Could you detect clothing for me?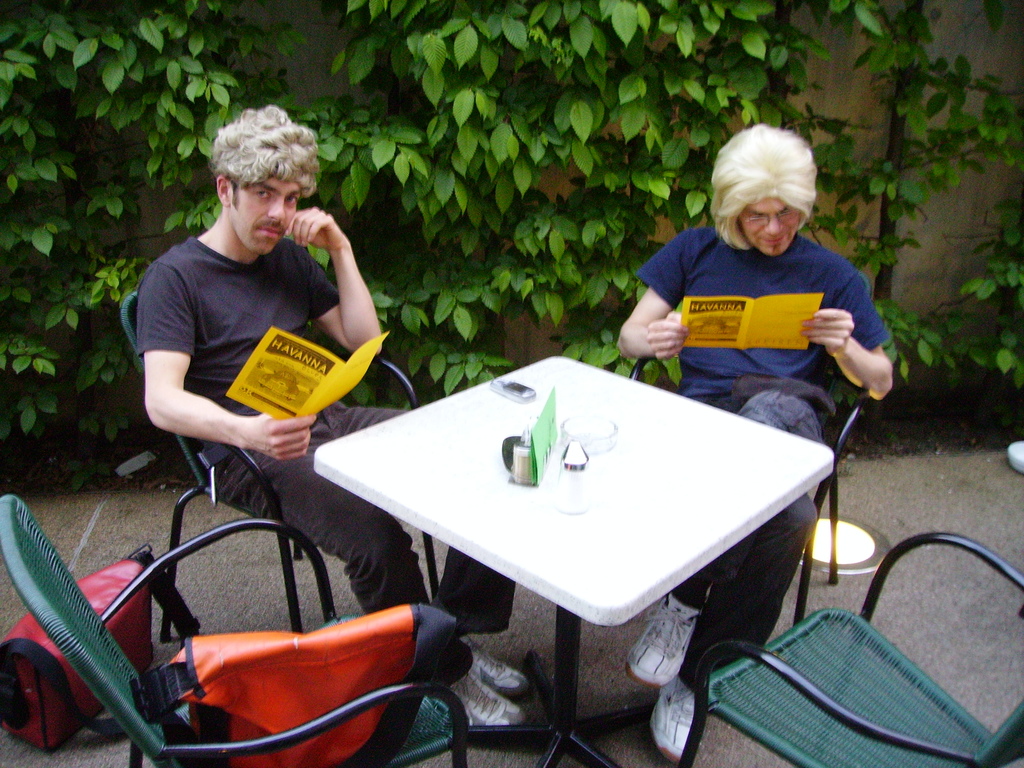
Detection result: 639, 222, 890, 700.
